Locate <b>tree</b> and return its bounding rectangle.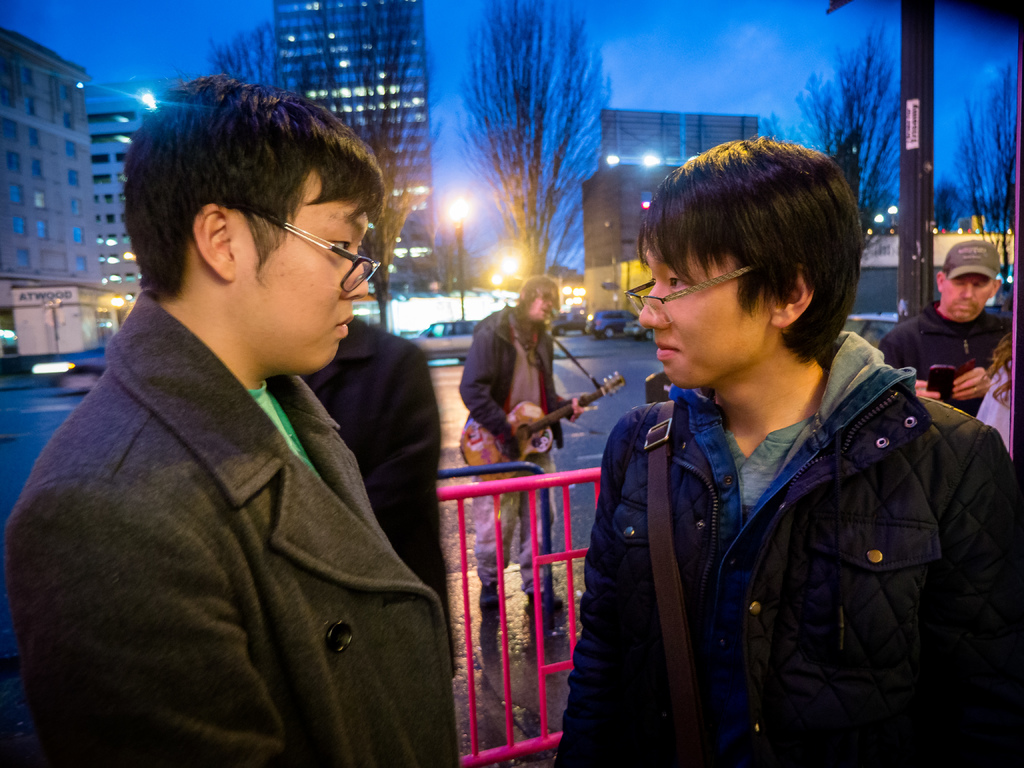
crop(958, 60, 1015, 290).
